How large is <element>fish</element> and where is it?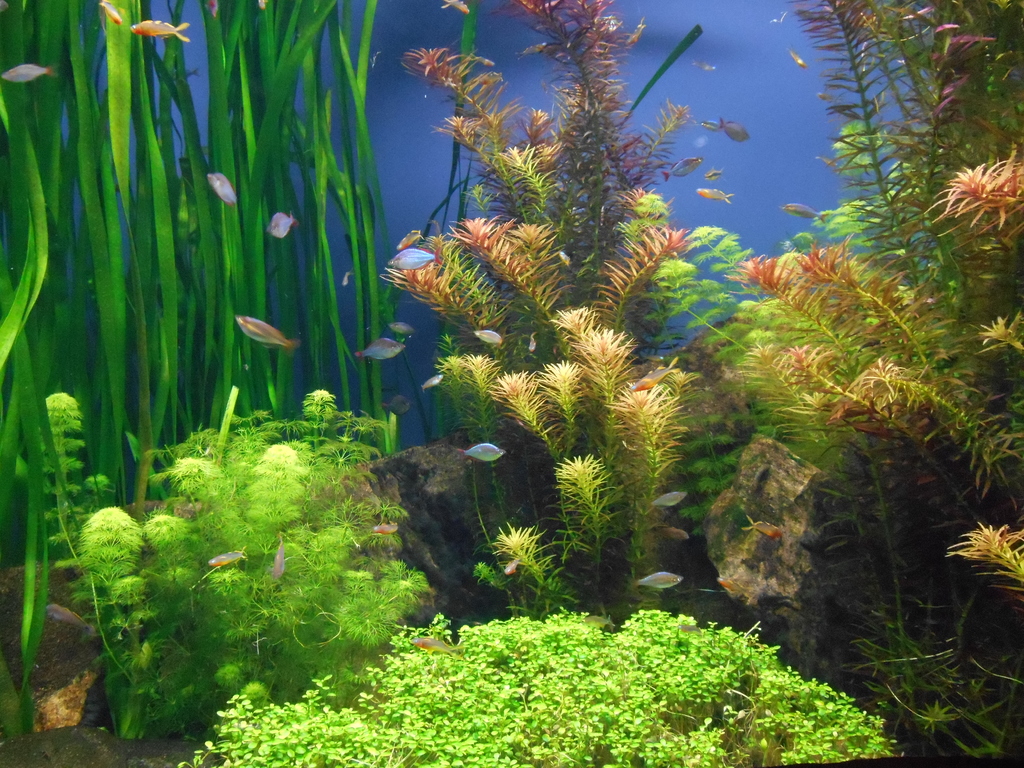
Bounding box: {"left": 505, "top": 556, "right": 518, "bottom": 579}.
